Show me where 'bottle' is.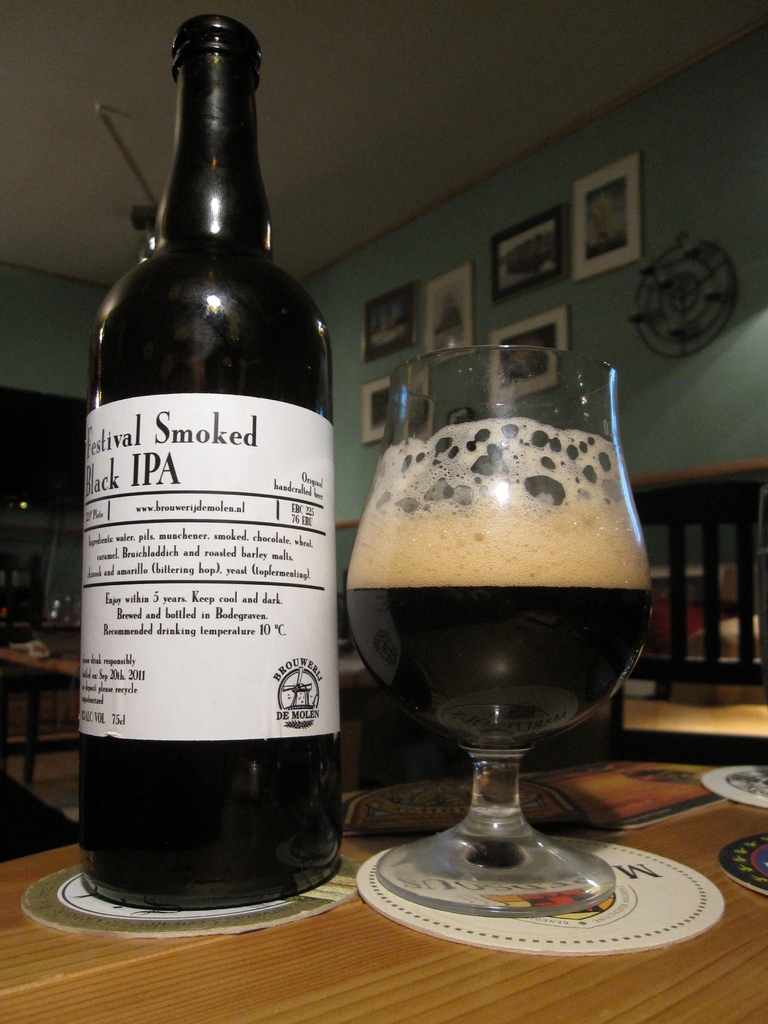
'bottle' is at box=[70, 13, 344, 931].
